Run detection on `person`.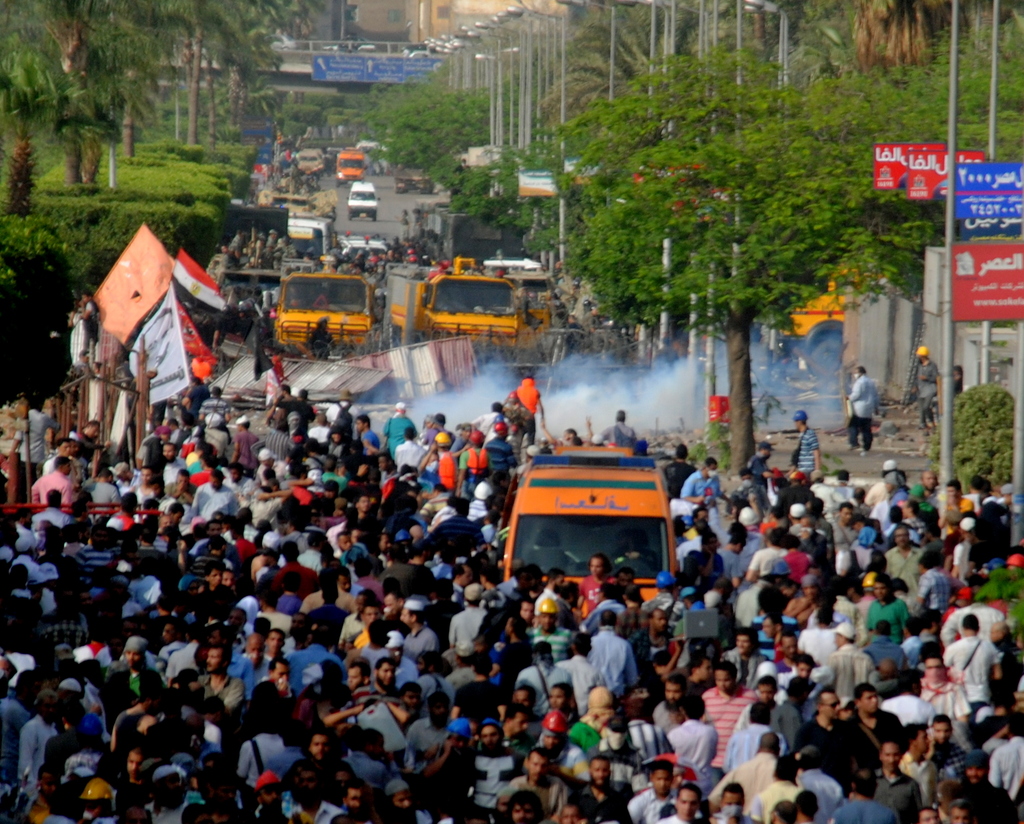
Result: pyautogui.locateOnScreen(454, 576, 490, 651).
